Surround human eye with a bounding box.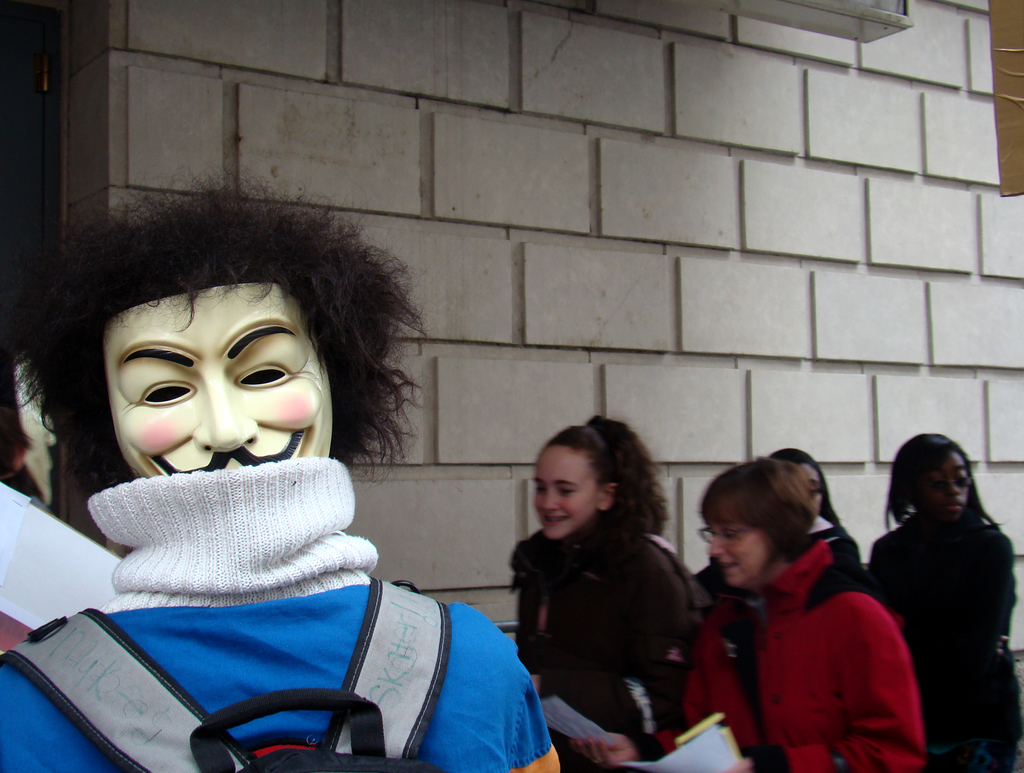
(x1=721, y1=527, x2=740, y2=539).
